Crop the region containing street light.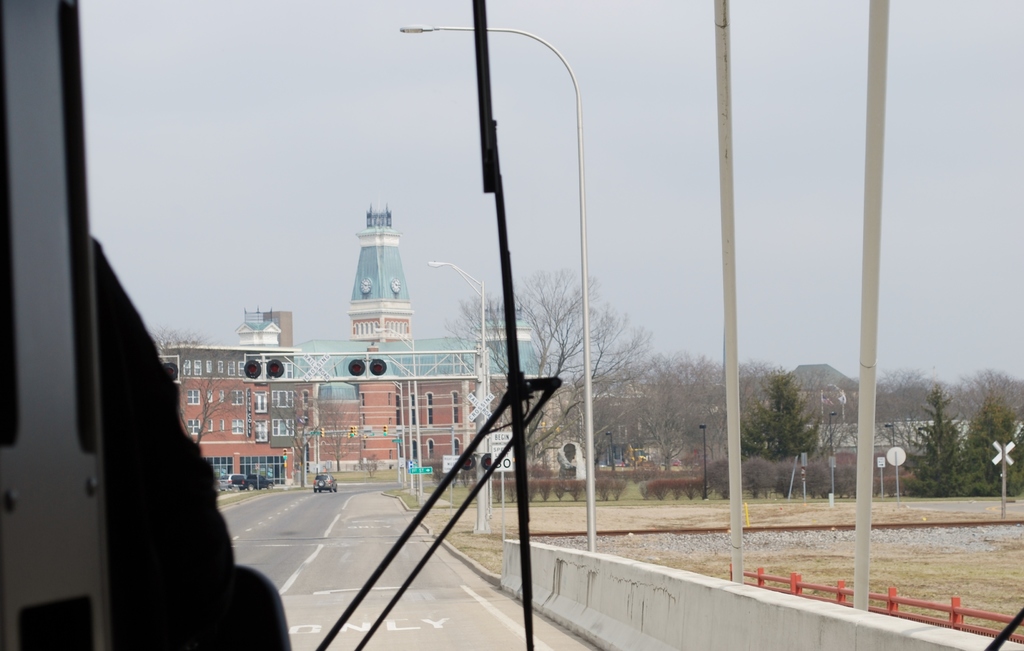
Crop region: (x1=829, y1=414, x2=837, y2=500).
